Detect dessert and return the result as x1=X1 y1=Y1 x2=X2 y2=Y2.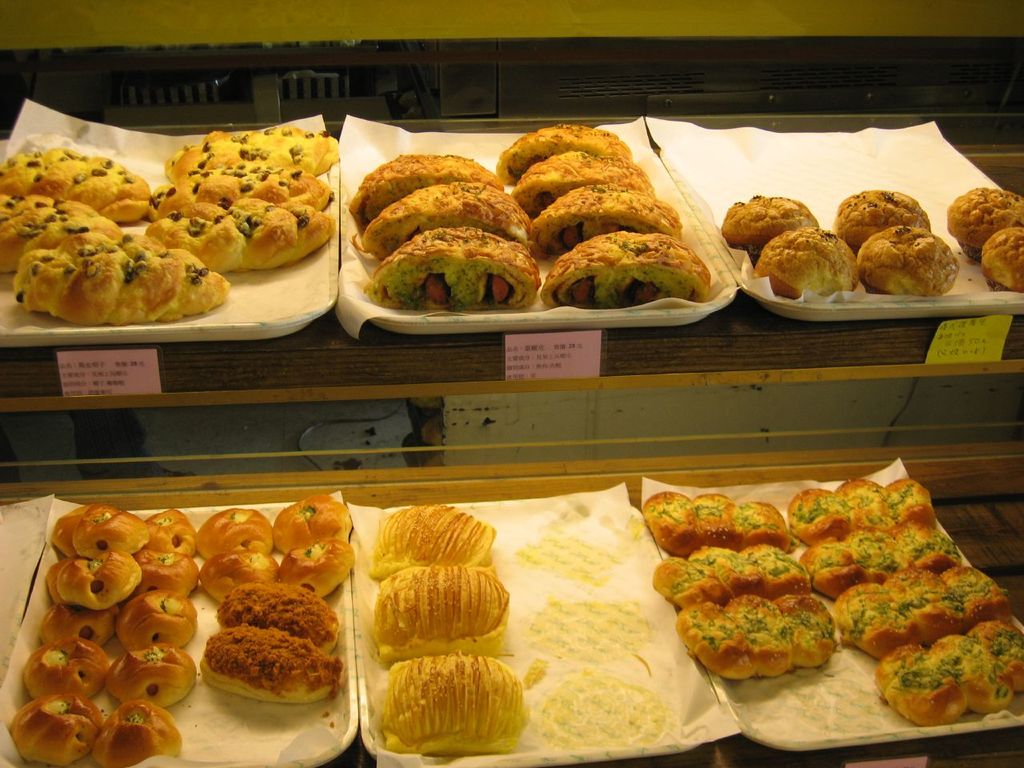
x1=855 y1=227 x2=958 y2=293.
